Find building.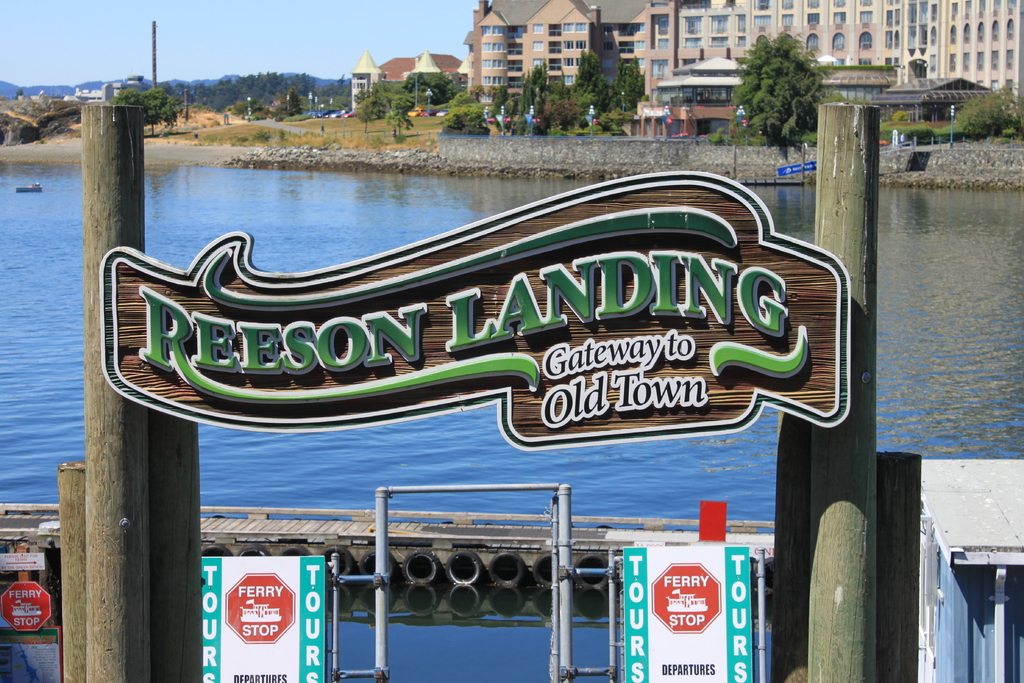
461,0,1023,106.
